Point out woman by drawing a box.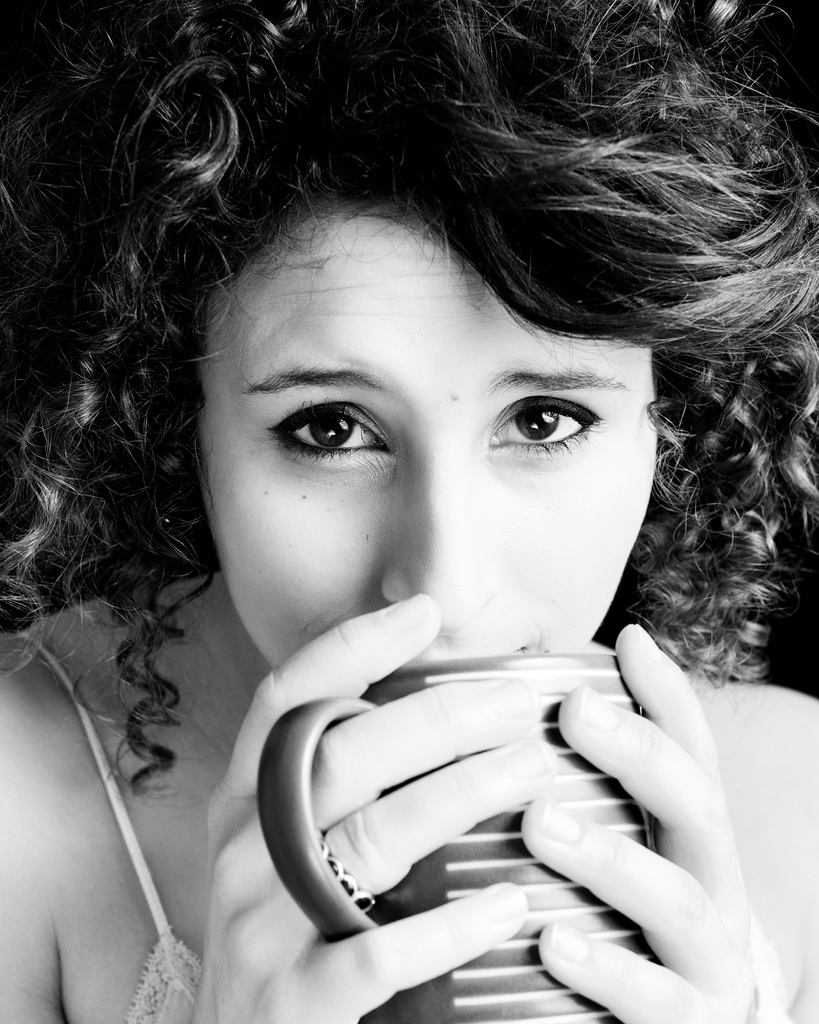
BBox(28, 57, 818, 1015).
